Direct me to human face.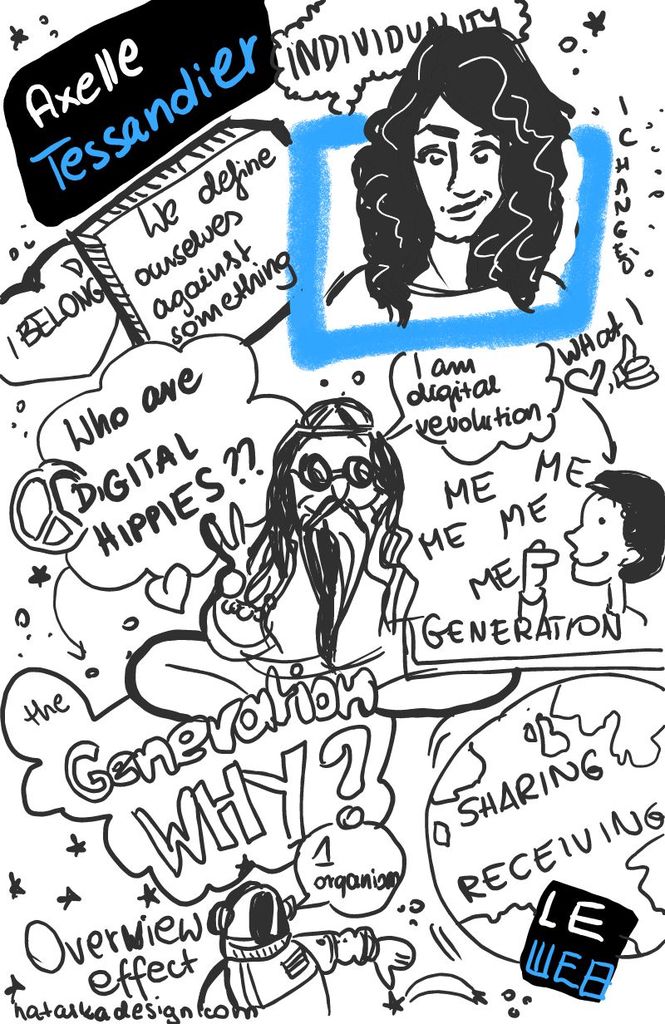
Direction: <bbox>413, 97, 517, 242</bbox>.
